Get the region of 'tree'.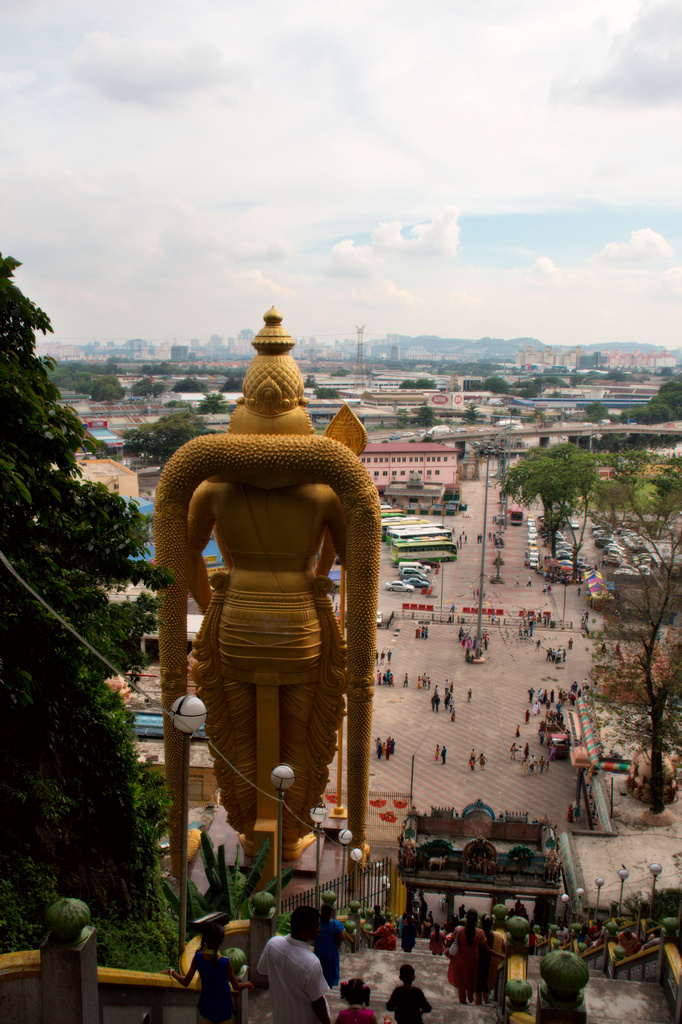
(left=628, top=402, right=668, bottom=428).
